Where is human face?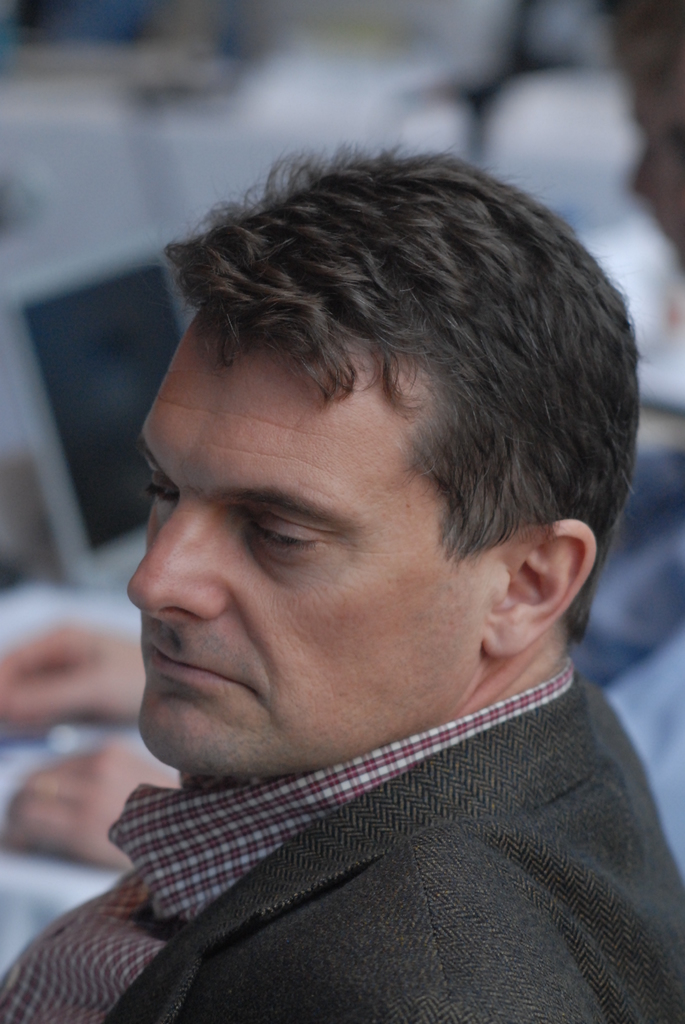
{"x1": 123, "y1": 313, "x2": 480, "y2": 774}.
